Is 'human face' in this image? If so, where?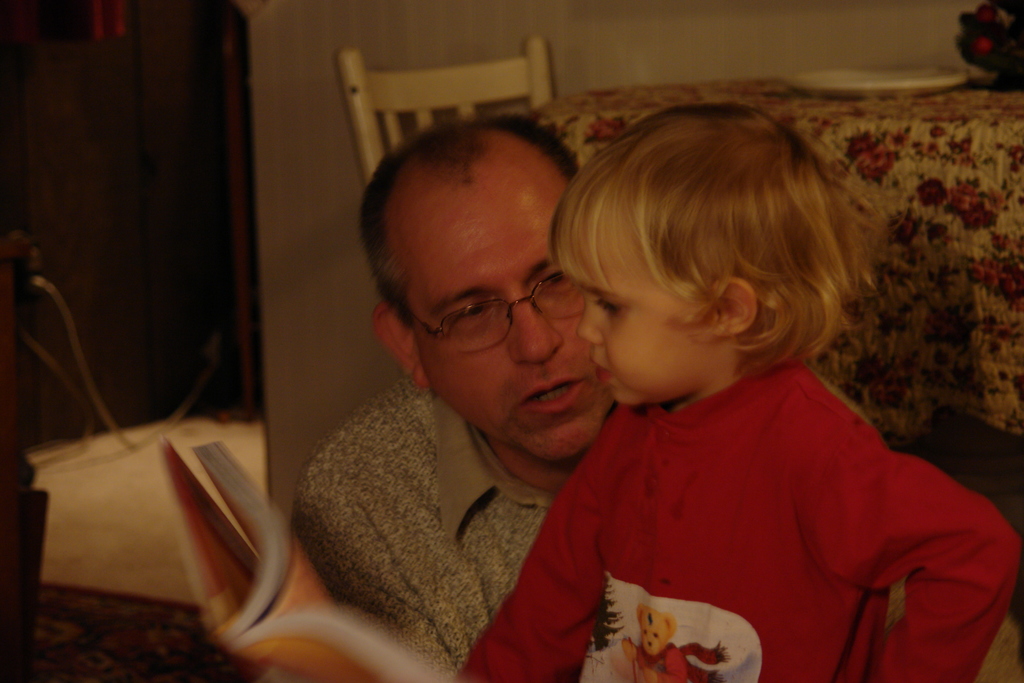
Yes, at left=416, top=172, right=616, bottom=470.
